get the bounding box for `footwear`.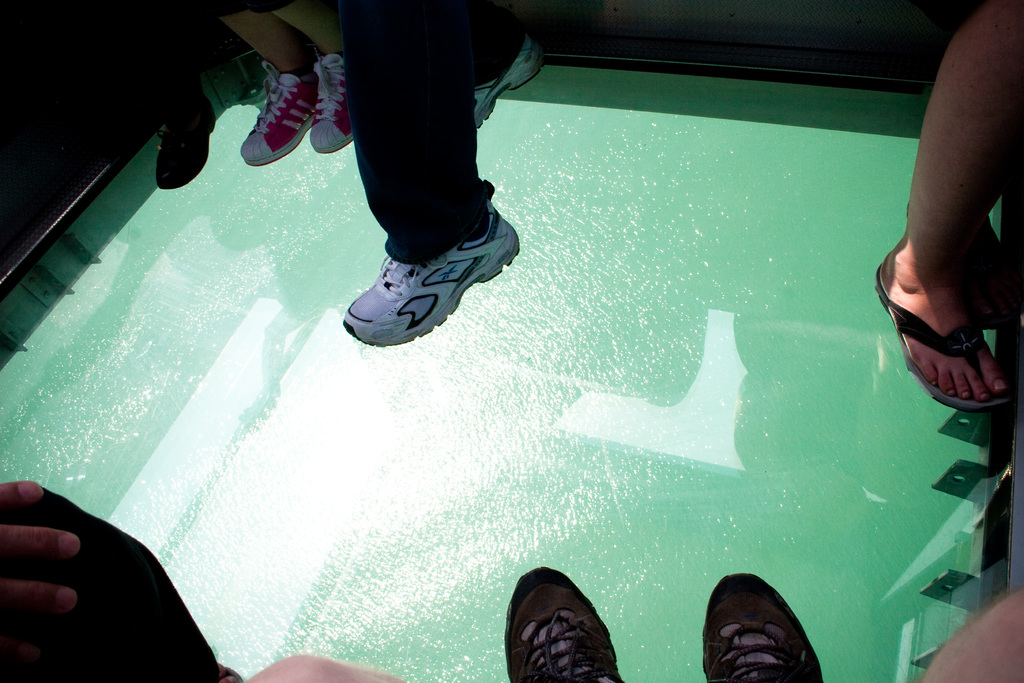
locate(330, 205, 525, 344).
